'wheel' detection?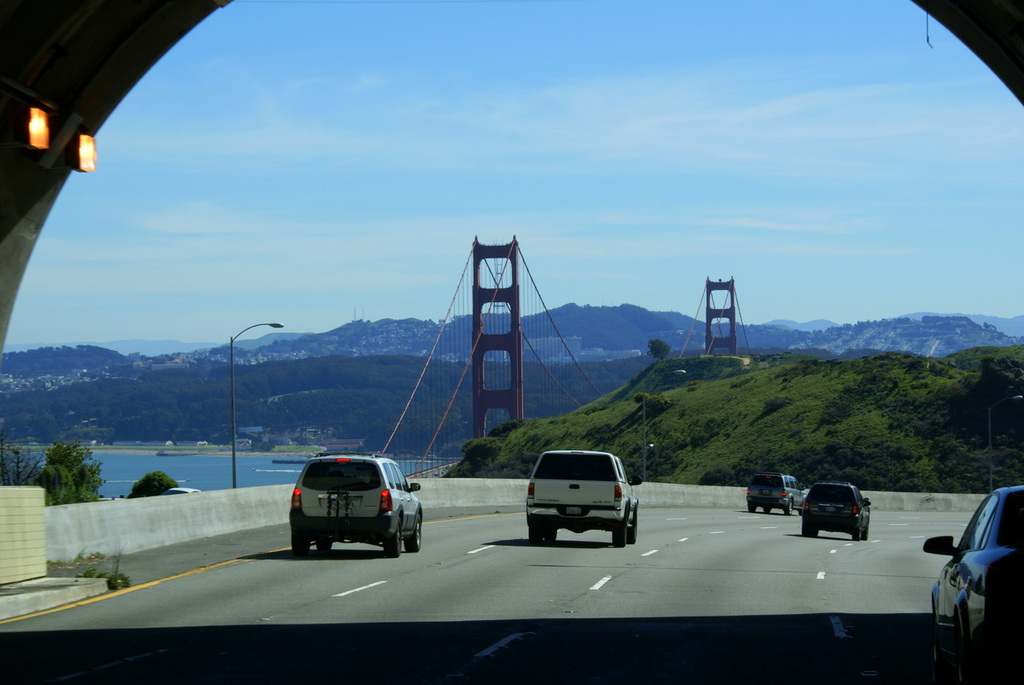
crop(532, 531, 542, 538)
